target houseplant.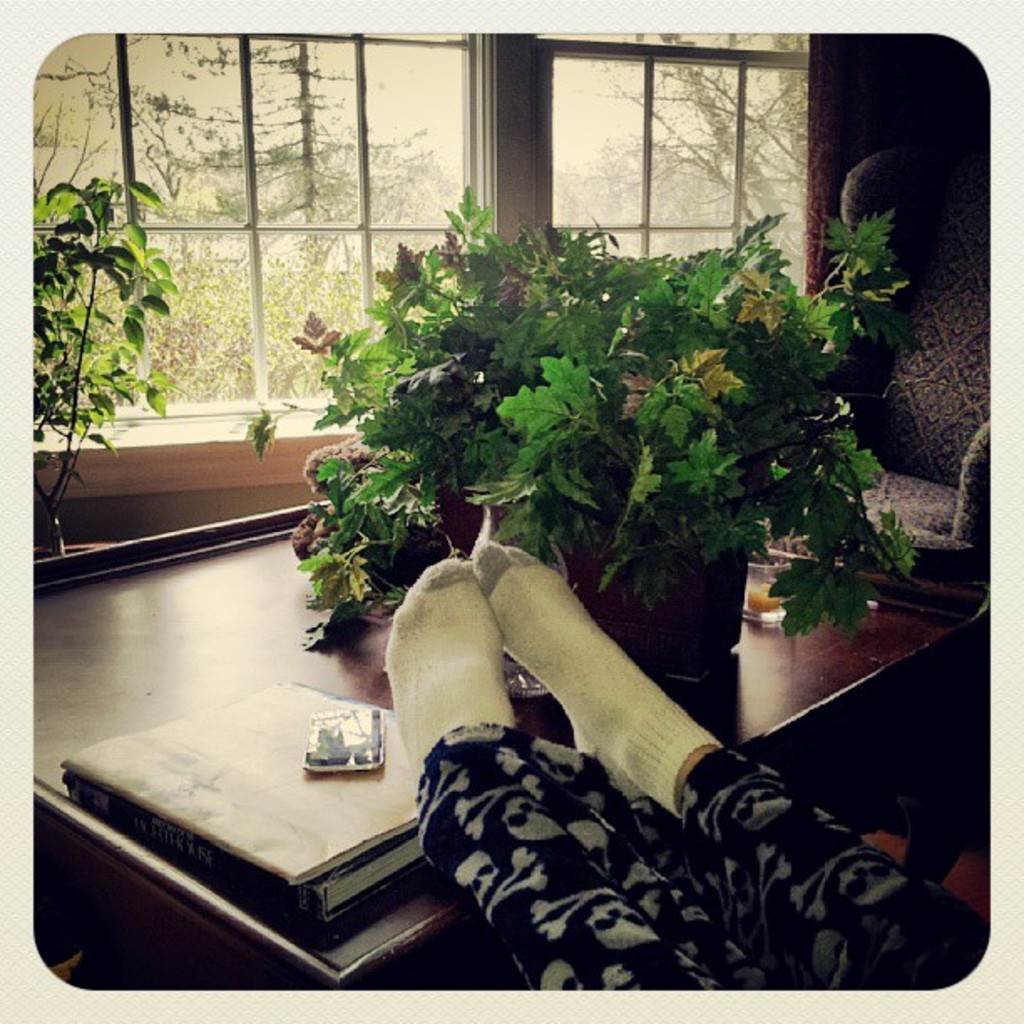
Target region: (left=0, top=176, right=172, bottom=571).
